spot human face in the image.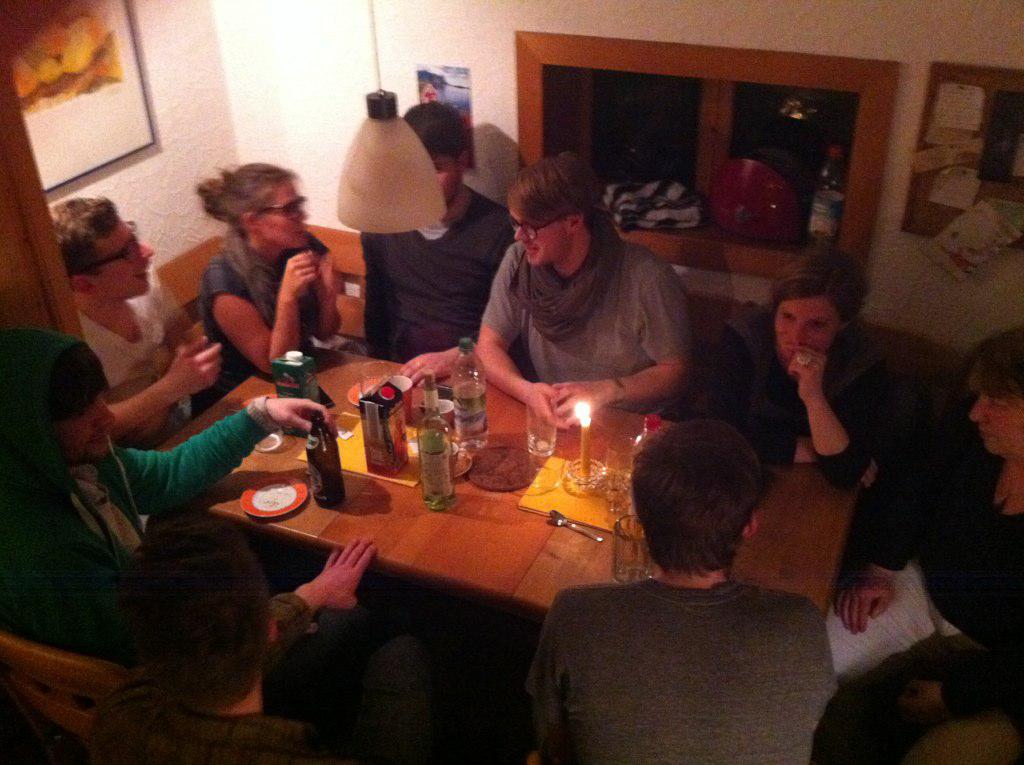
human face found at detection(98, 217, 154, 290).
